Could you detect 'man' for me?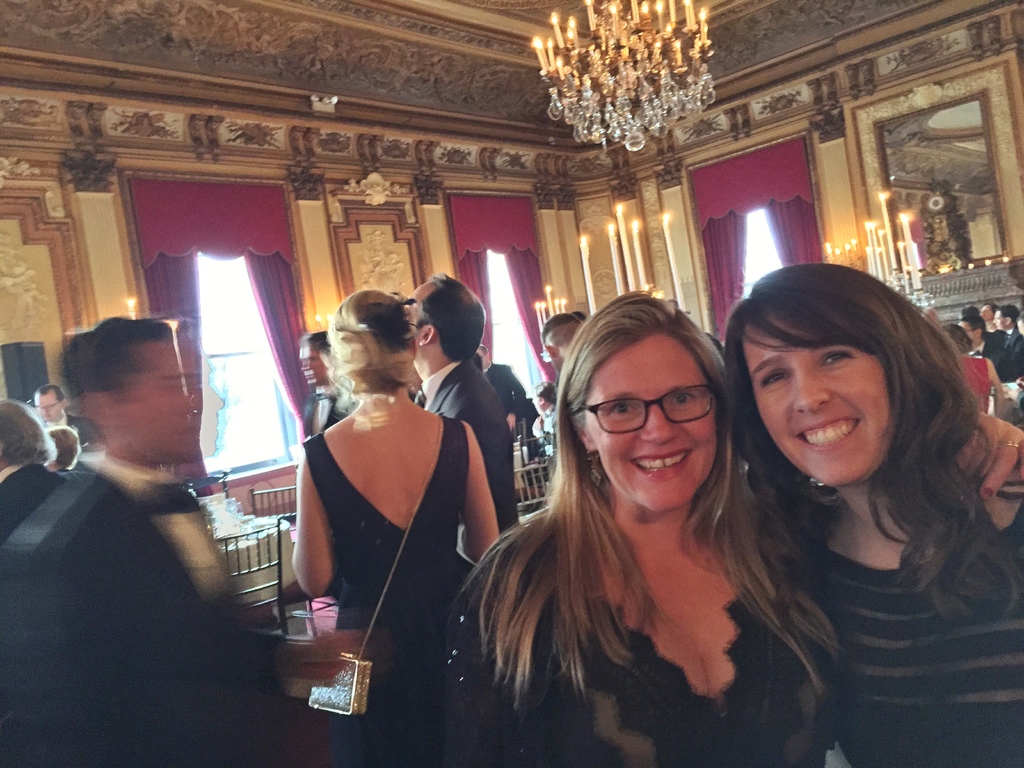
Detection result: bbox(403, 277, 522, 543).
